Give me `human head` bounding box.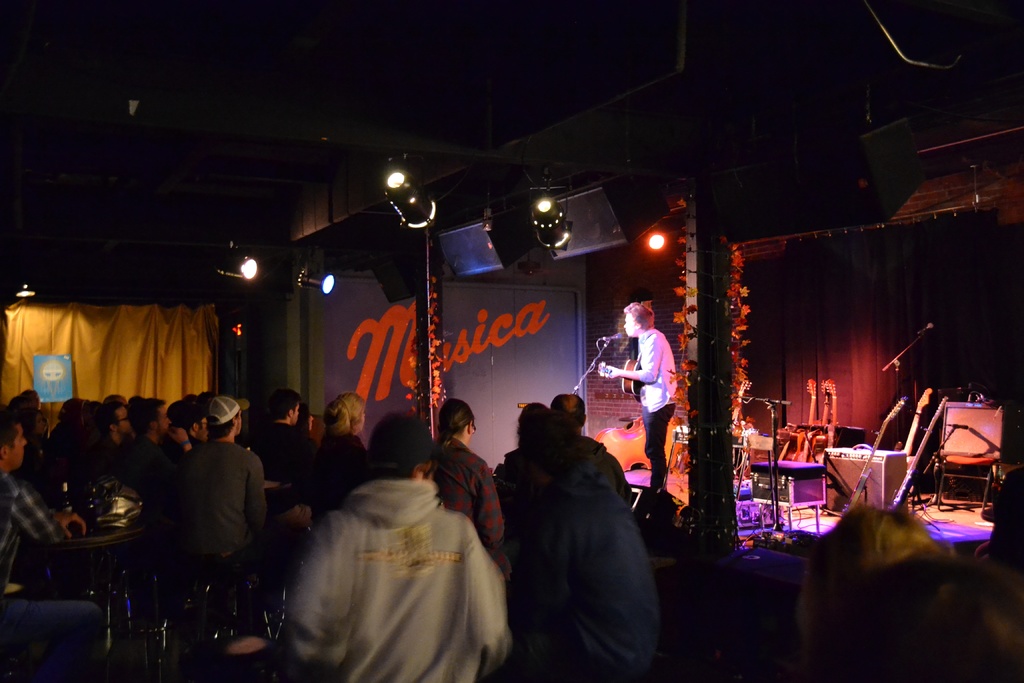
[371, 414, 442, 503].
